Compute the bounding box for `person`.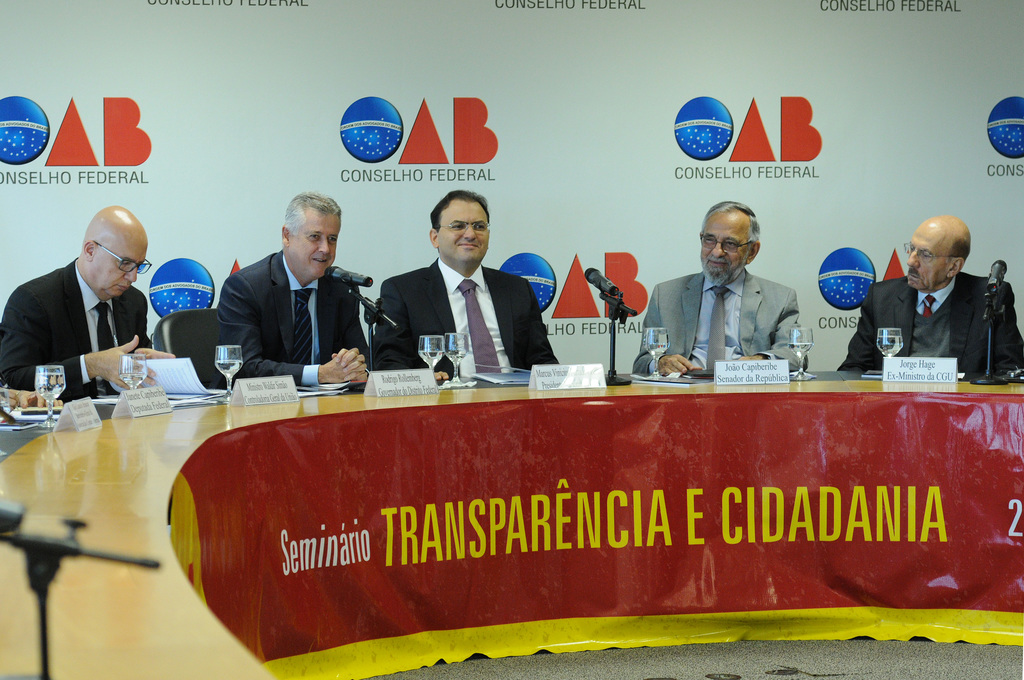
bbox=(374, 192, 556, 383).
